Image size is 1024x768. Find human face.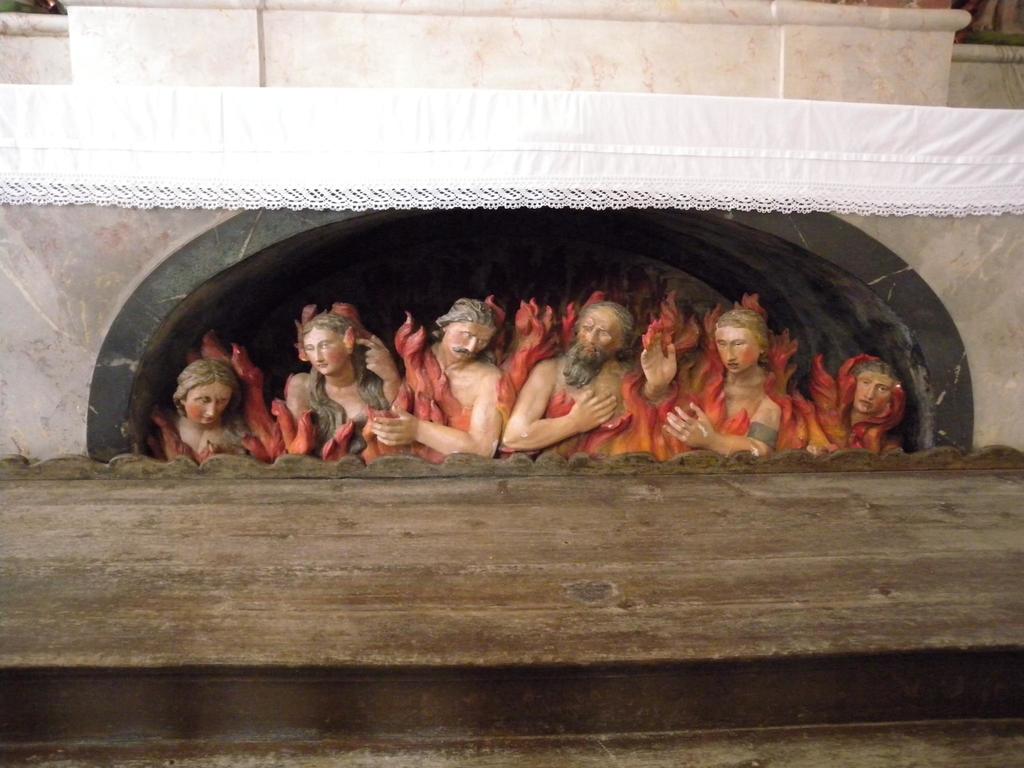
(186, 384, 231, 422).
